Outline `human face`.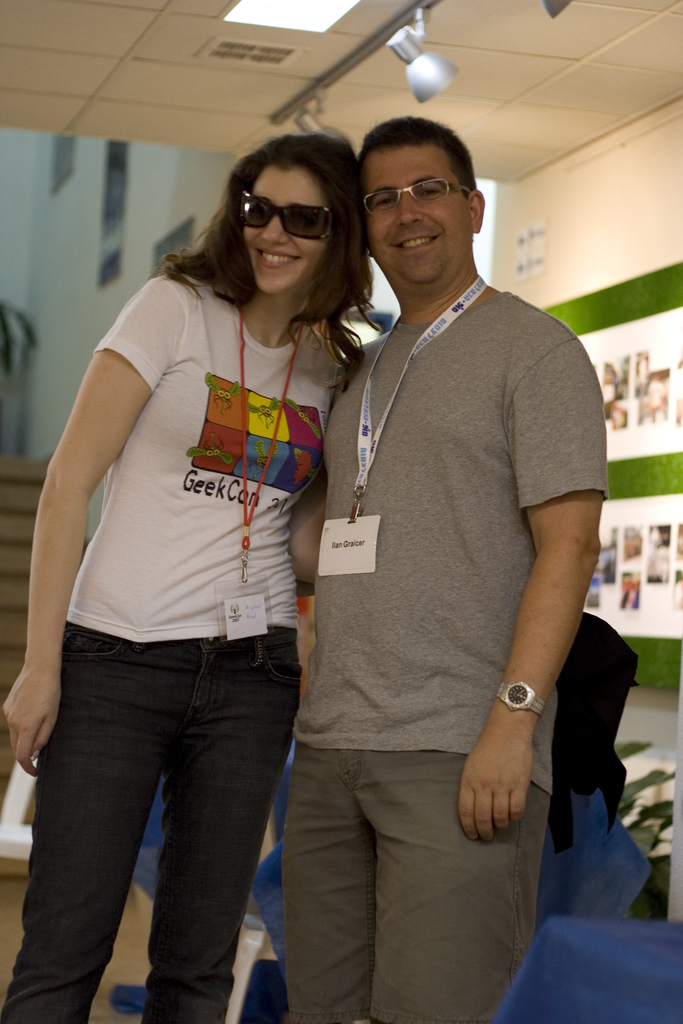
Outline: region(234, 162, 341, 300).
